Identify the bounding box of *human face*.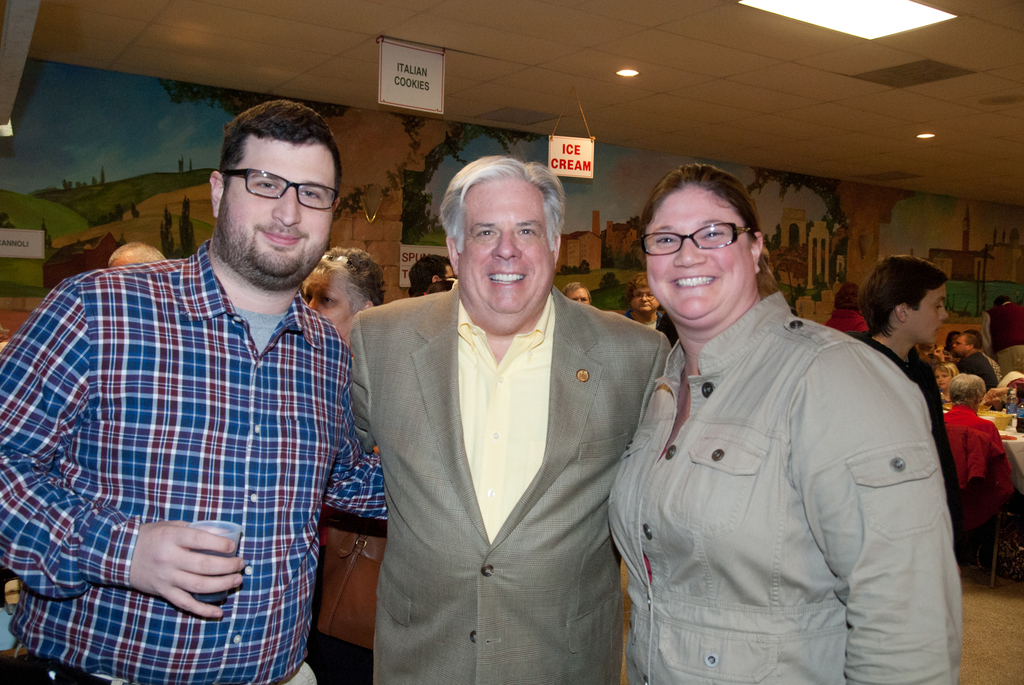
pyautogui.locateOnScreen(635, 288, 656, 310).
